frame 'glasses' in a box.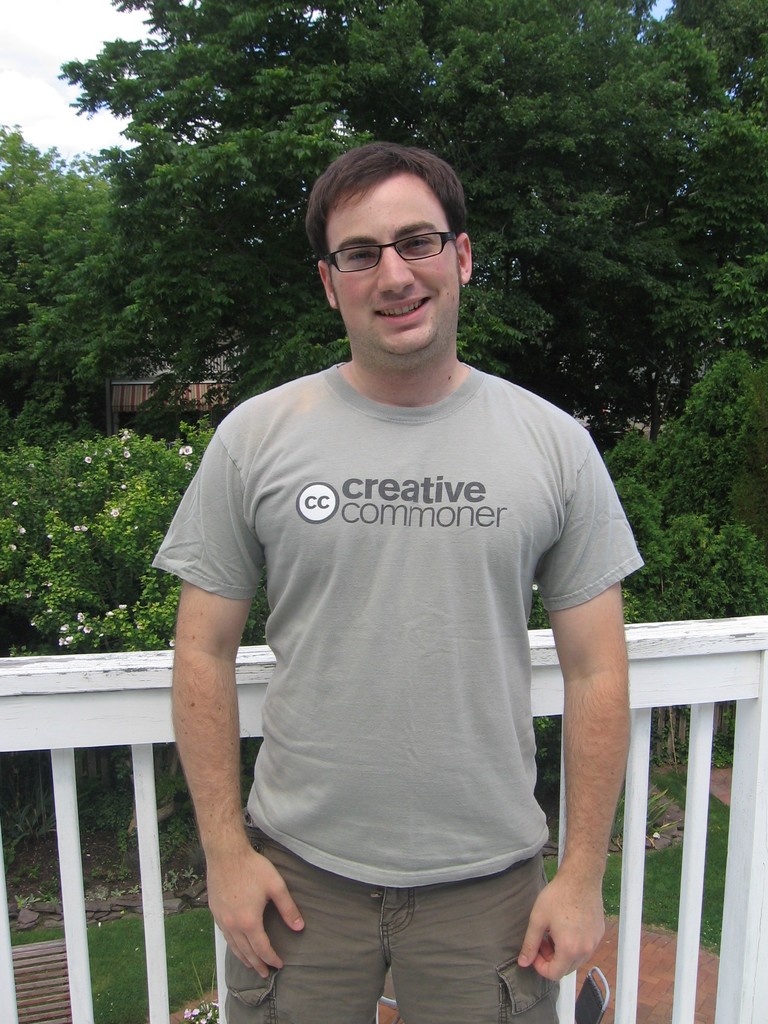
bbox=[317, 219, 470, 270].
